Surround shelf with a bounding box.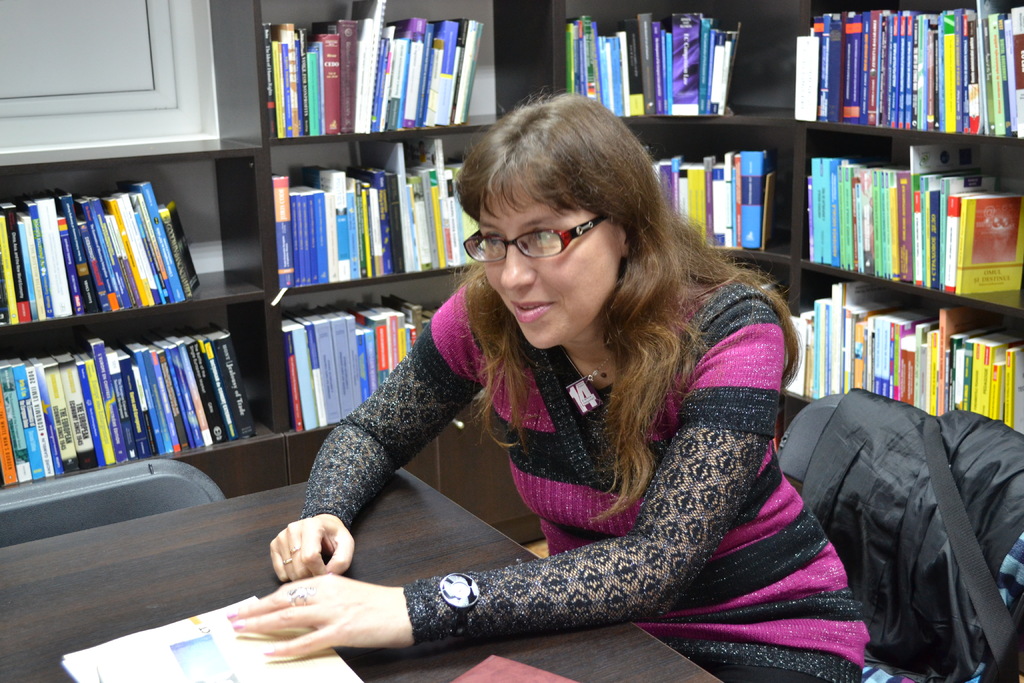
box(788, 0, 1023, 149).
